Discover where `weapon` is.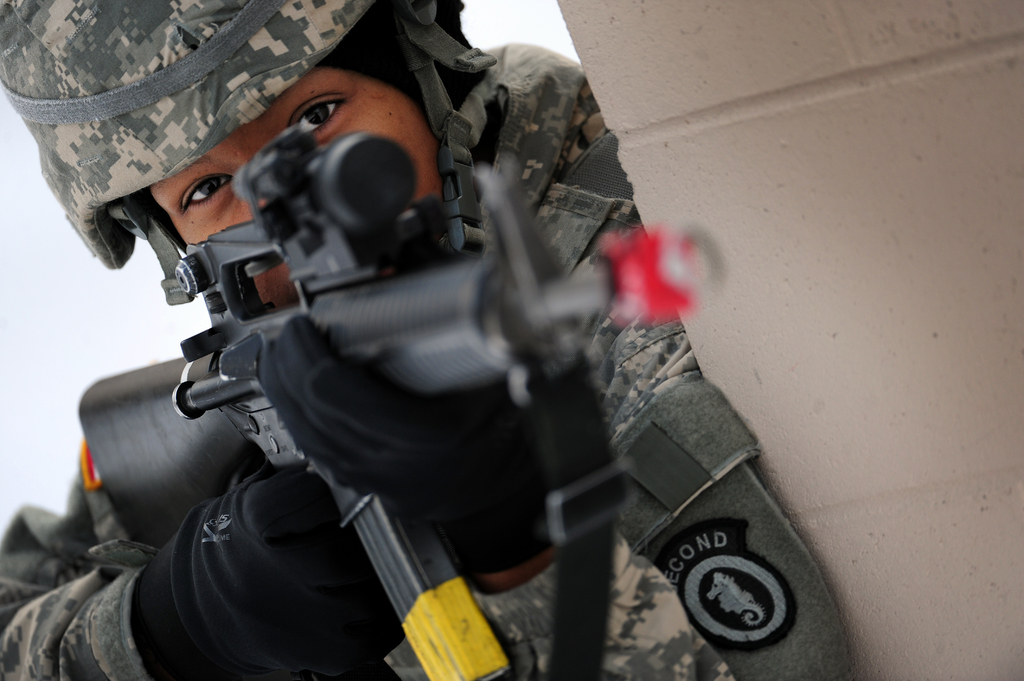
Discovered at 70:102:840:624.
